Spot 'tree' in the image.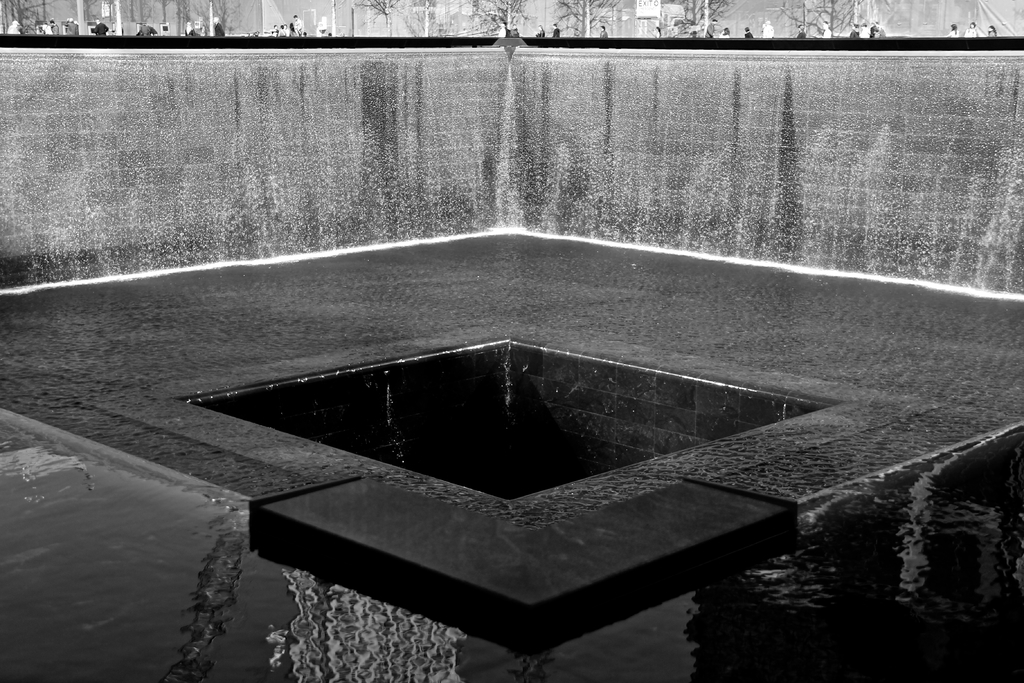
'tree' found at x1=548, y1=0, x2=618, y2=40.
